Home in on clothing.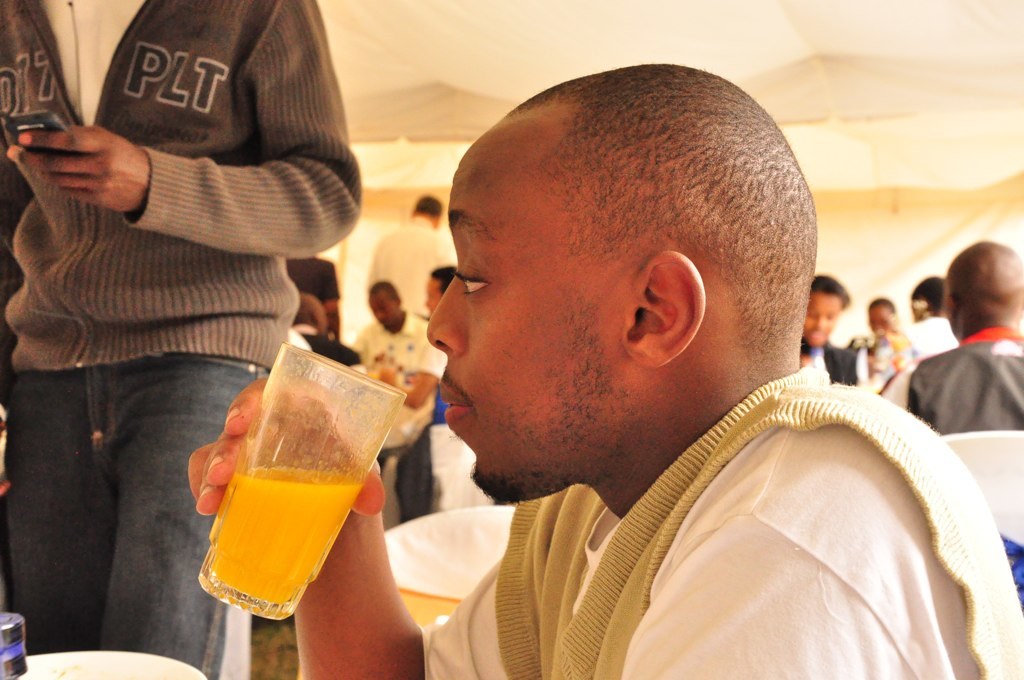
Homed in at 413, 360, 1023, 679.
